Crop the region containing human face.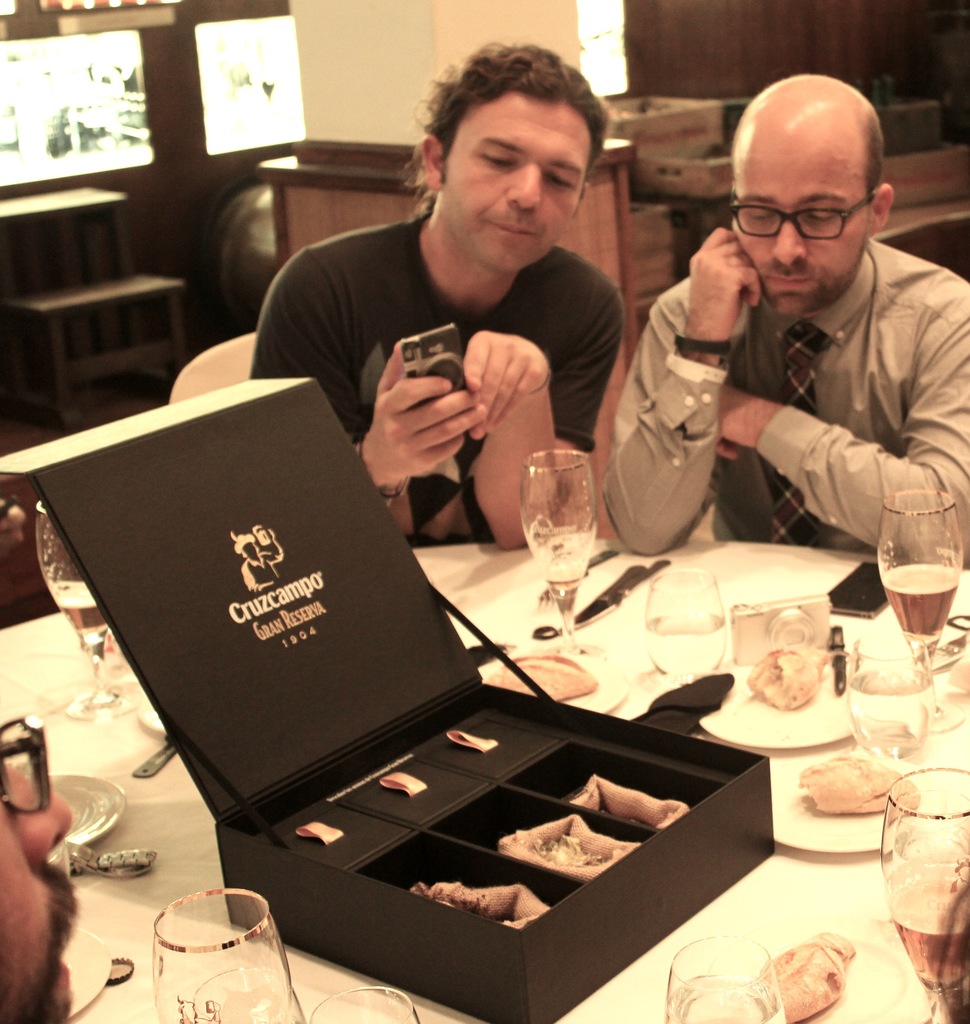
Crop region: select_region(446, 102, 595, 271).
